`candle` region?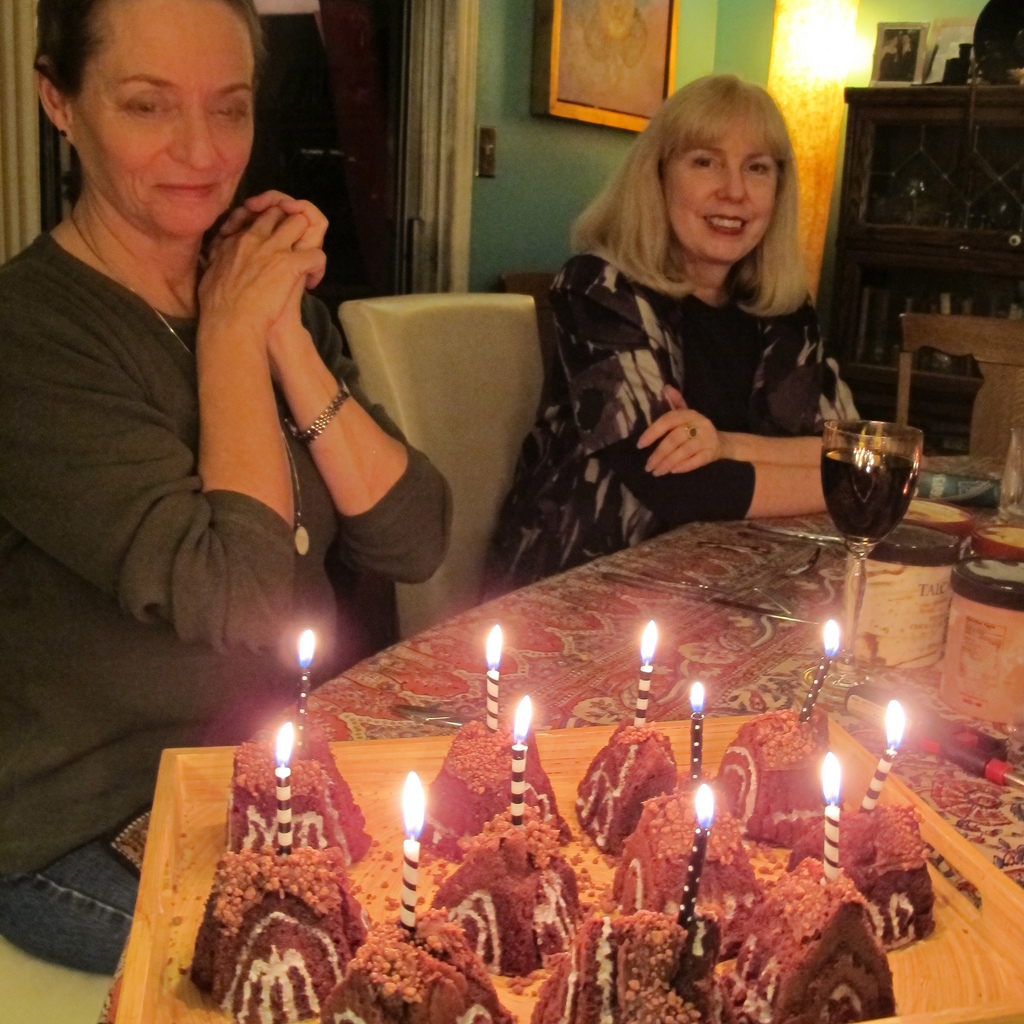
678/785/713/927
